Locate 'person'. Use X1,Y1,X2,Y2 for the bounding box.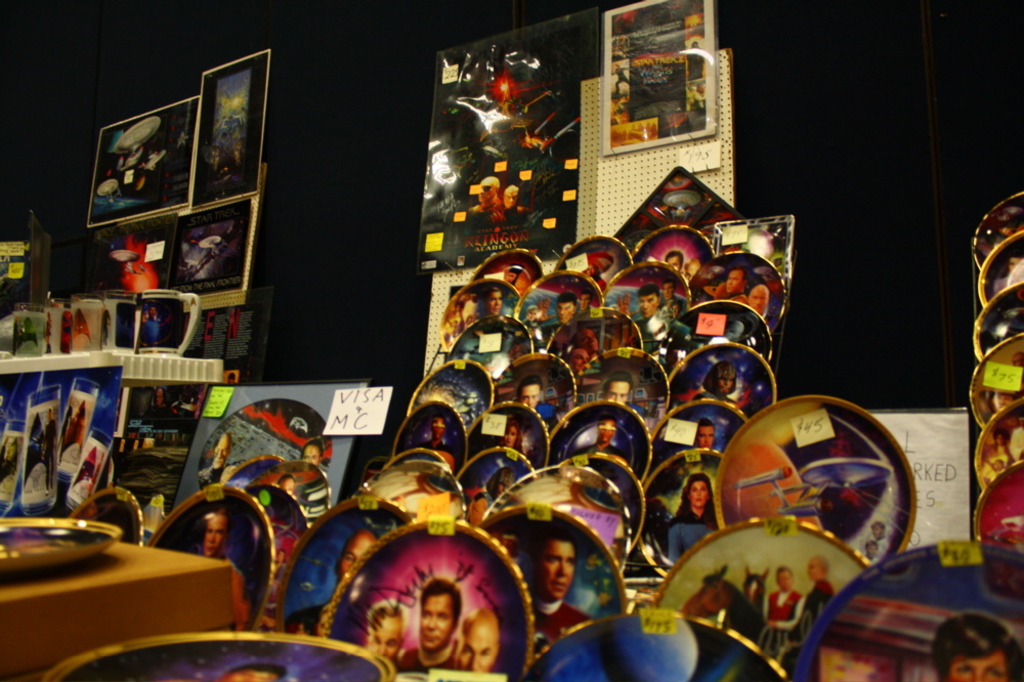
785,558,833,643.
